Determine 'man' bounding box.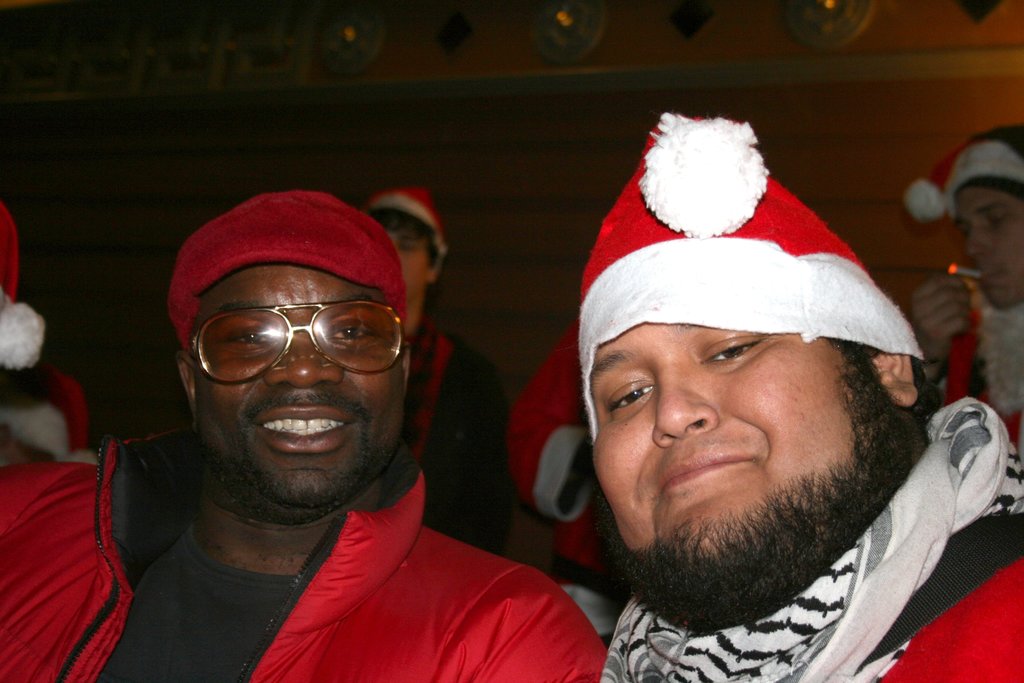
Determined: x1=366 y1=183 x2=514 y2=551.
